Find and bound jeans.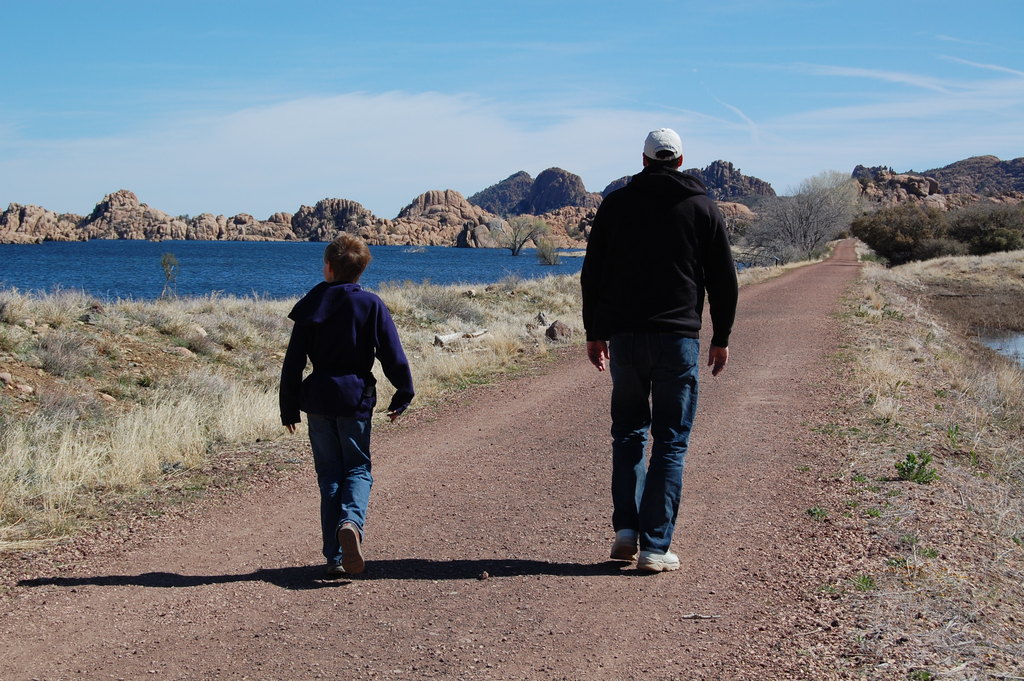
Bound: BBox(309, 406, 373, 564).
